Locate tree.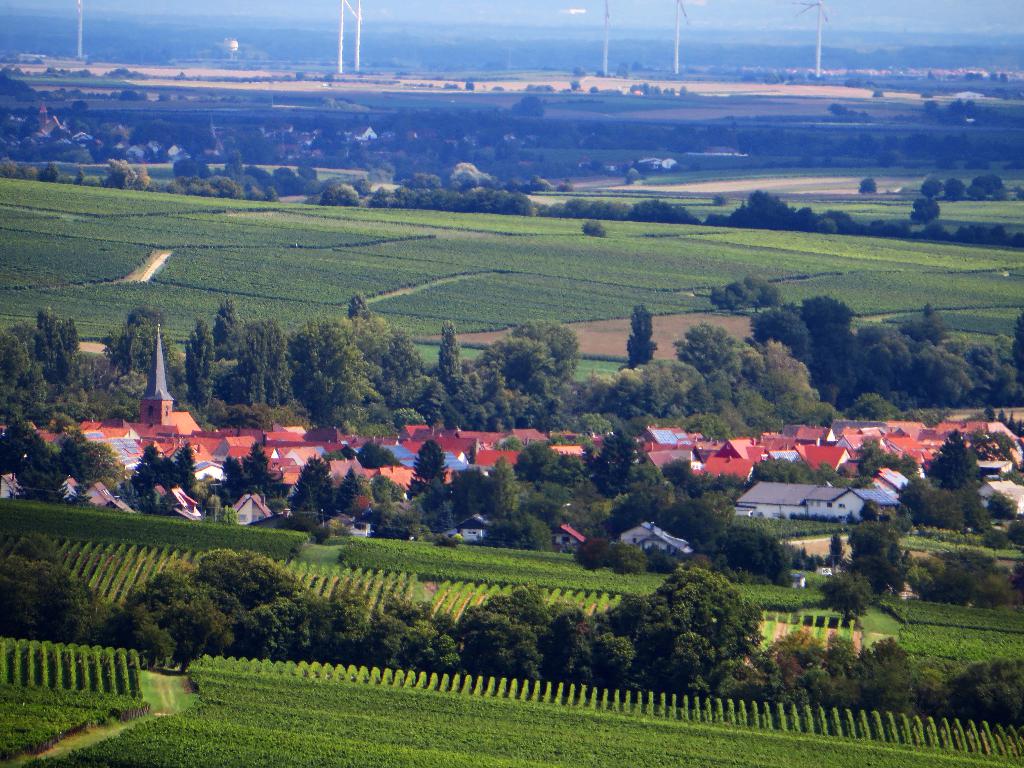
Bounding box: BBox(442, 83, 459, 90).
